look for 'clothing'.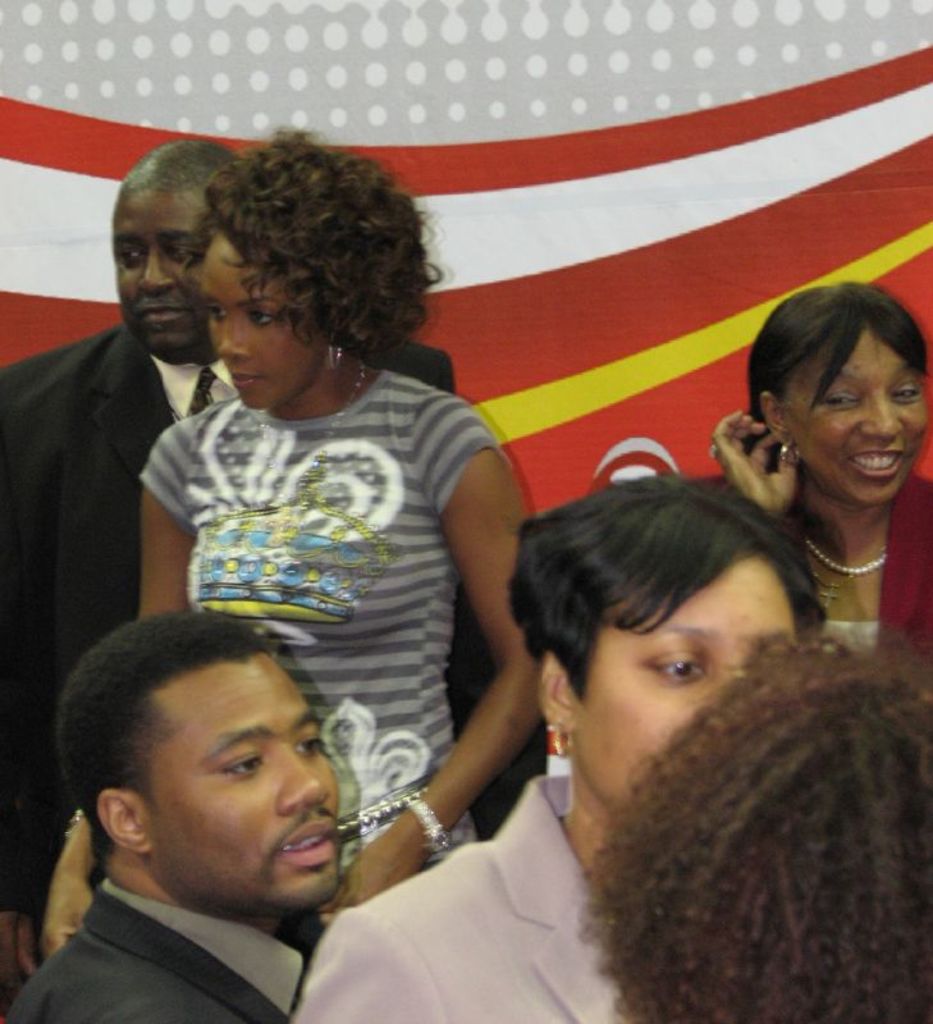
Found: [x1=0, y1=323, x2=548, y2=1010].
